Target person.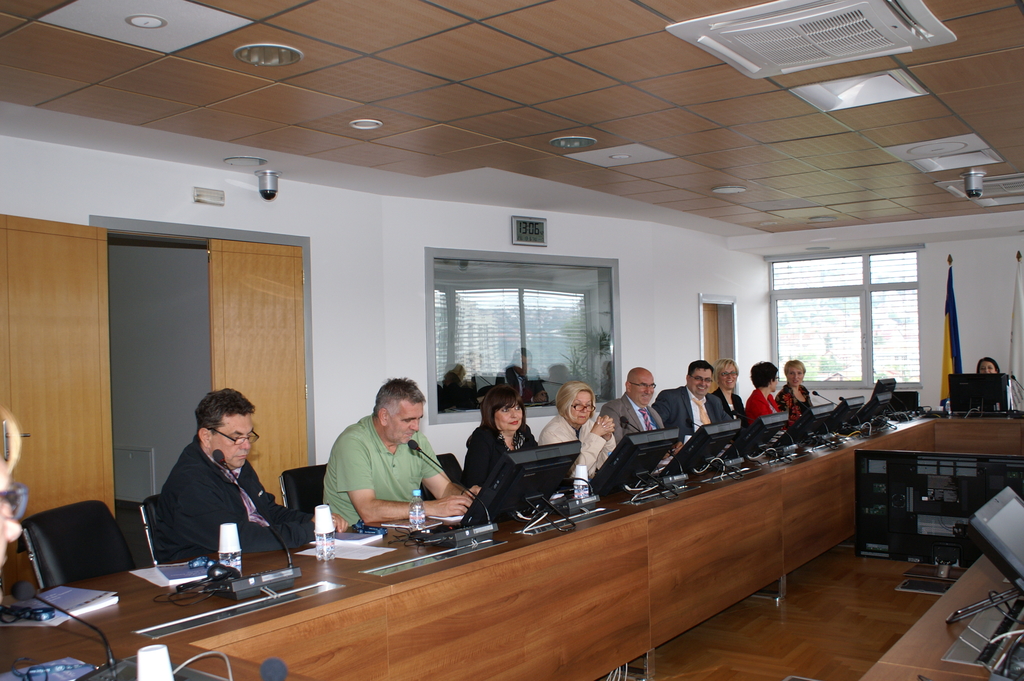
Target region: [left=323, top=377, right=484, bottom=529].
